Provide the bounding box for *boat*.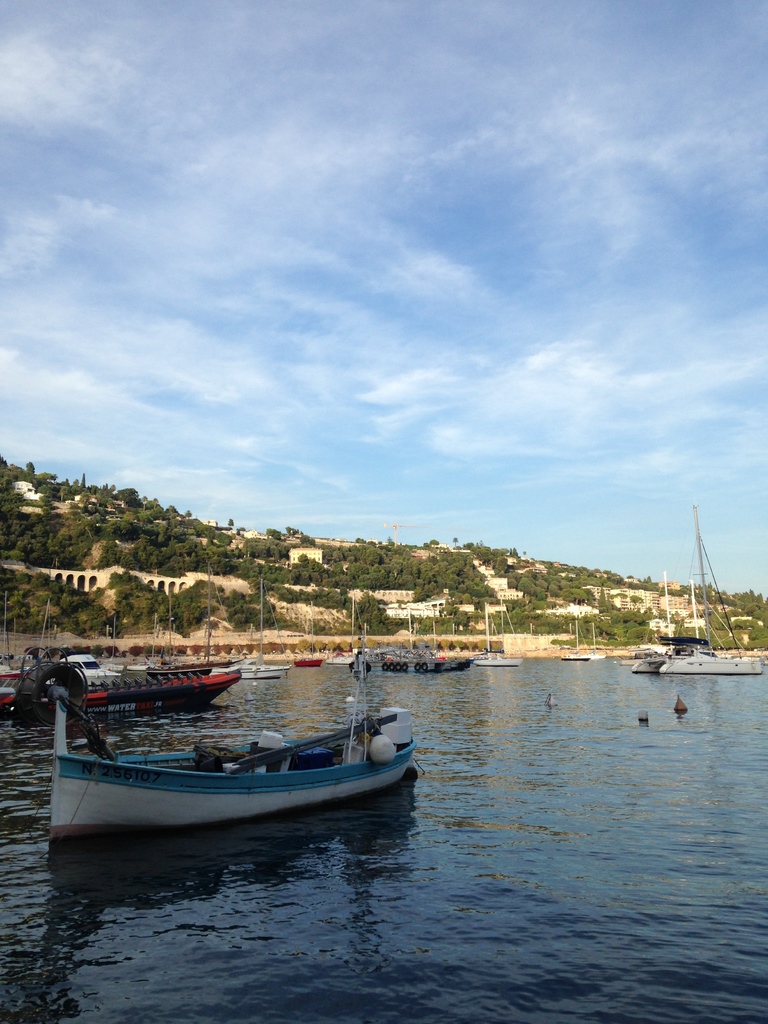
l=11, t=652, r=261, b=733.
